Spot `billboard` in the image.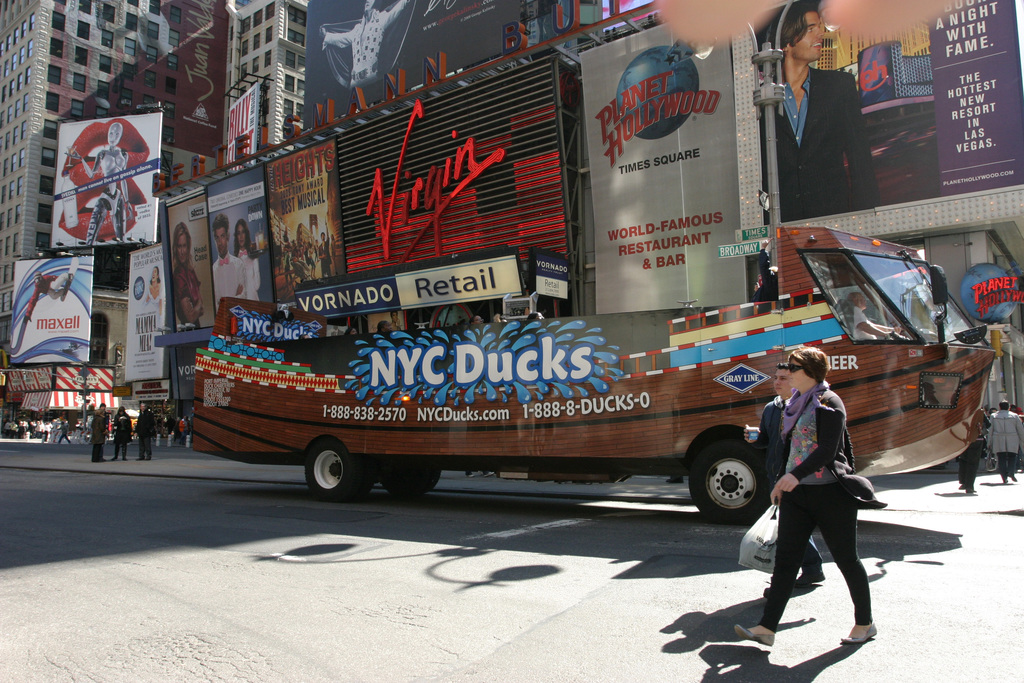
`billboard` found at 750:0:1023:218.
